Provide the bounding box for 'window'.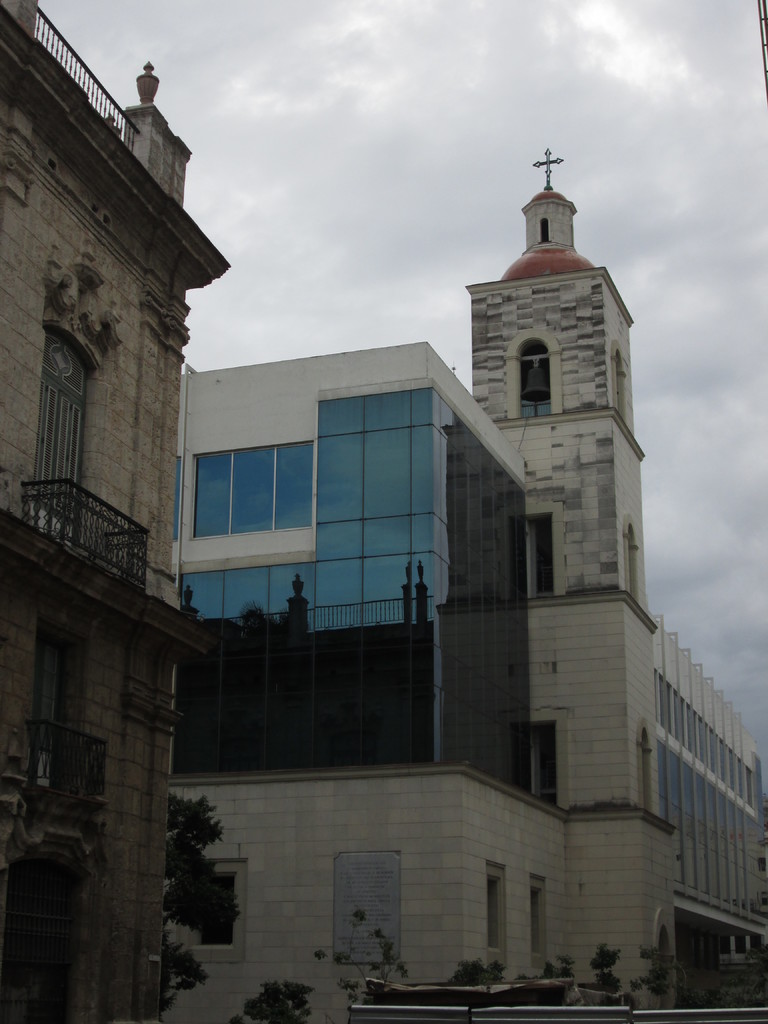
{"left": 487, "top": 861, "right": 506, "bottom": 966}.
